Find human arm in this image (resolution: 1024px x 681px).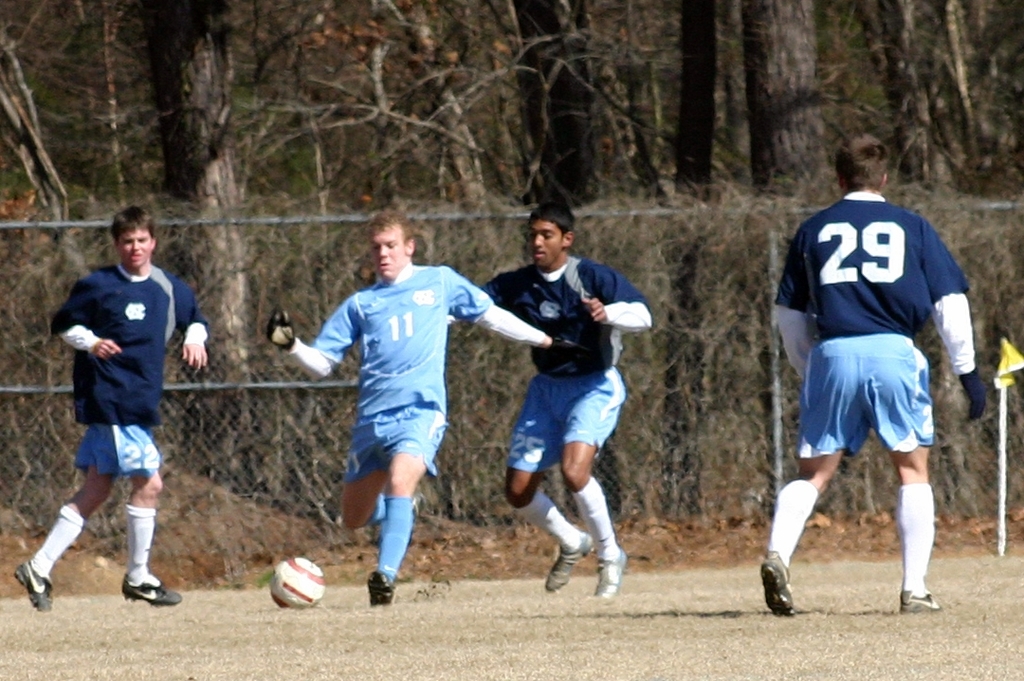
(181, 287, 210, 375).
